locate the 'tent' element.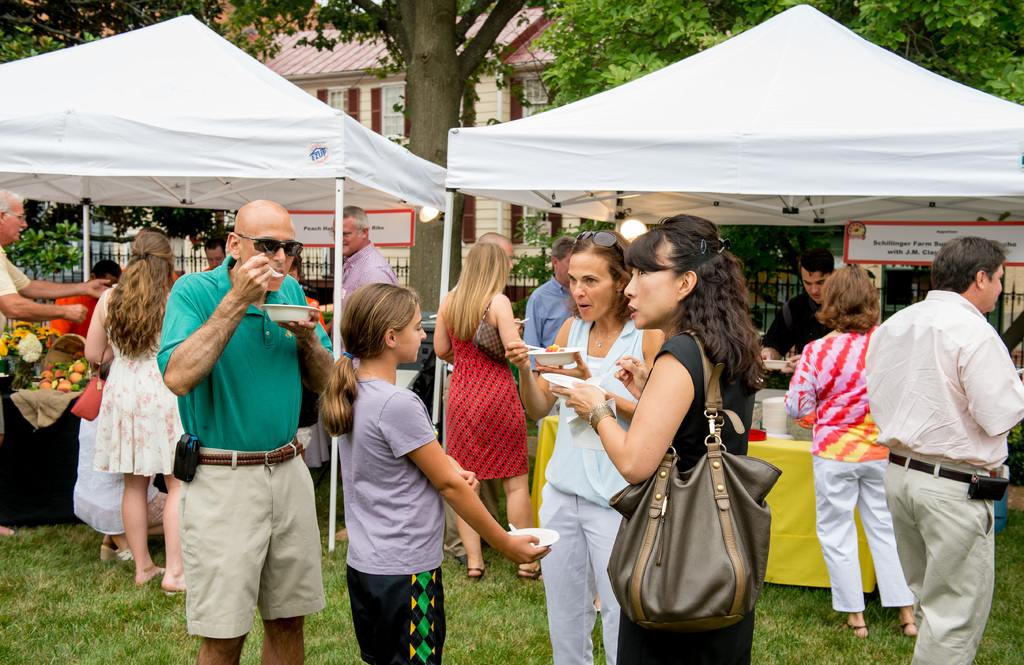
Element bbox: rect(397, 3, 984, 393).
